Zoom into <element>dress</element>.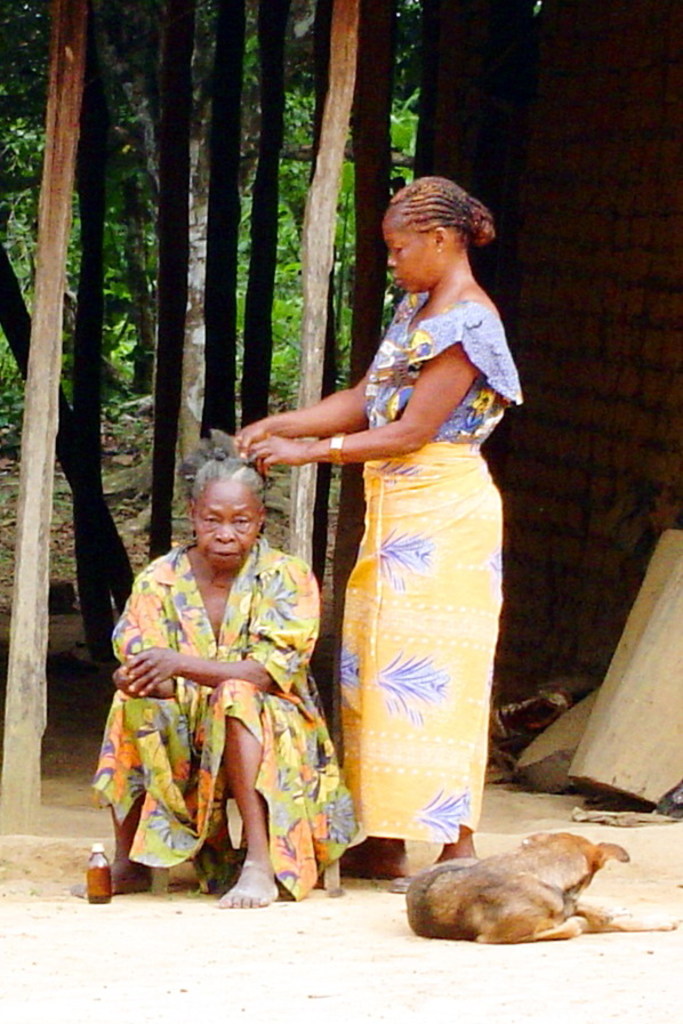
Zoom target: box(95, 540, 360, 902).
